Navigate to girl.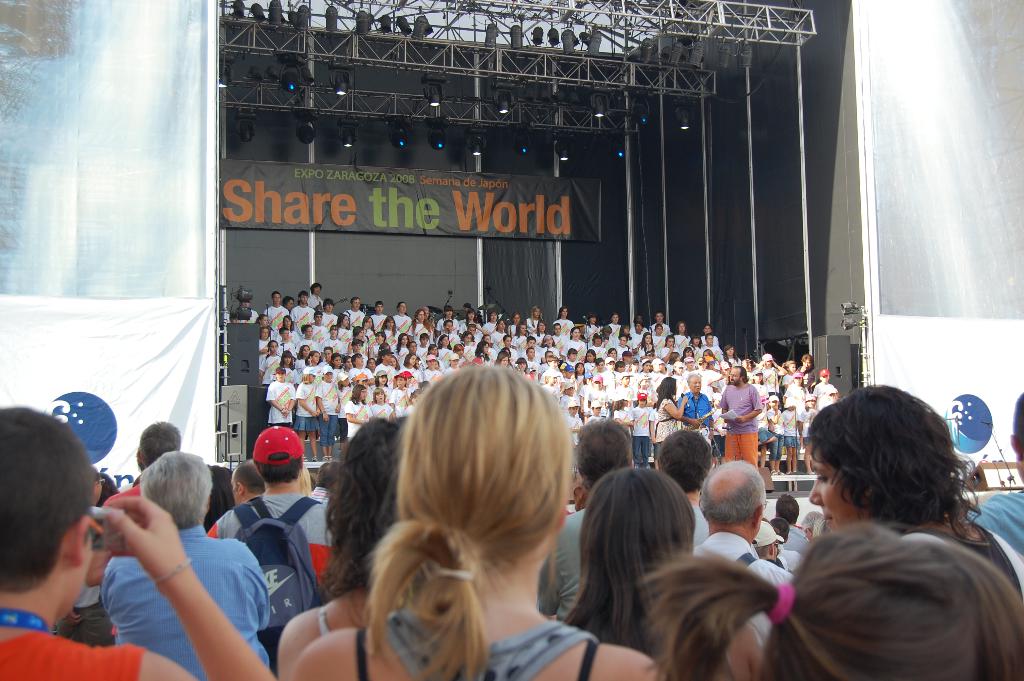
Navigation target: x1=344, y1=357, x2=353, y2=375.
